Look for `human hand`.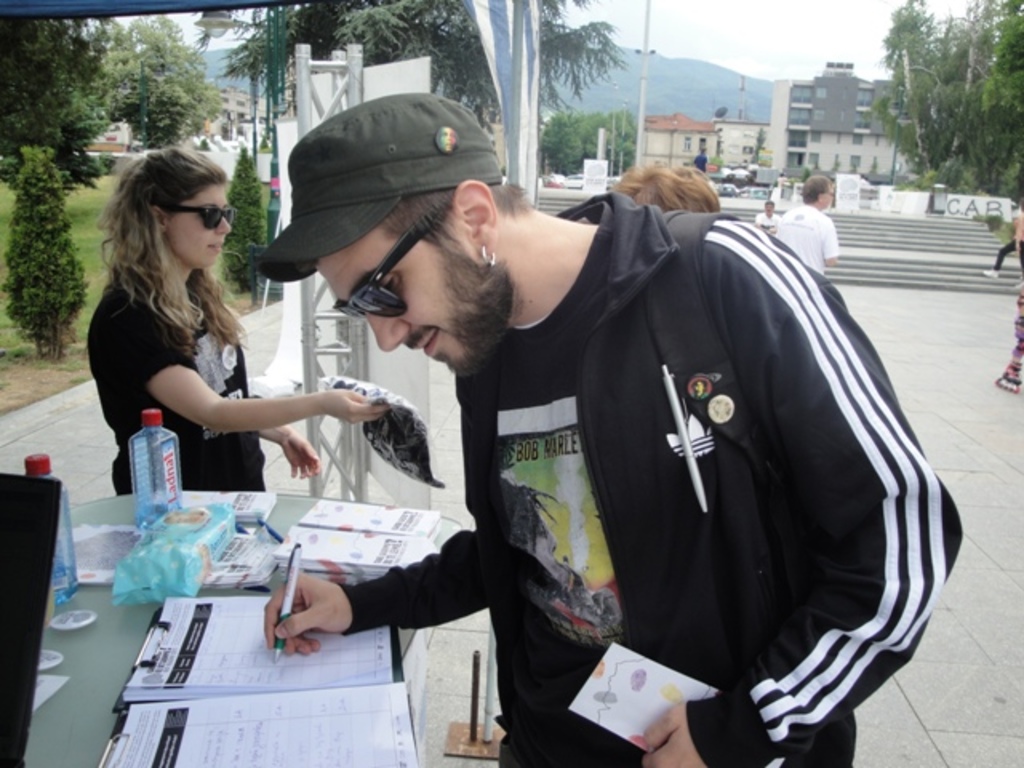
Found: rect(638, 701, 714, 766).
